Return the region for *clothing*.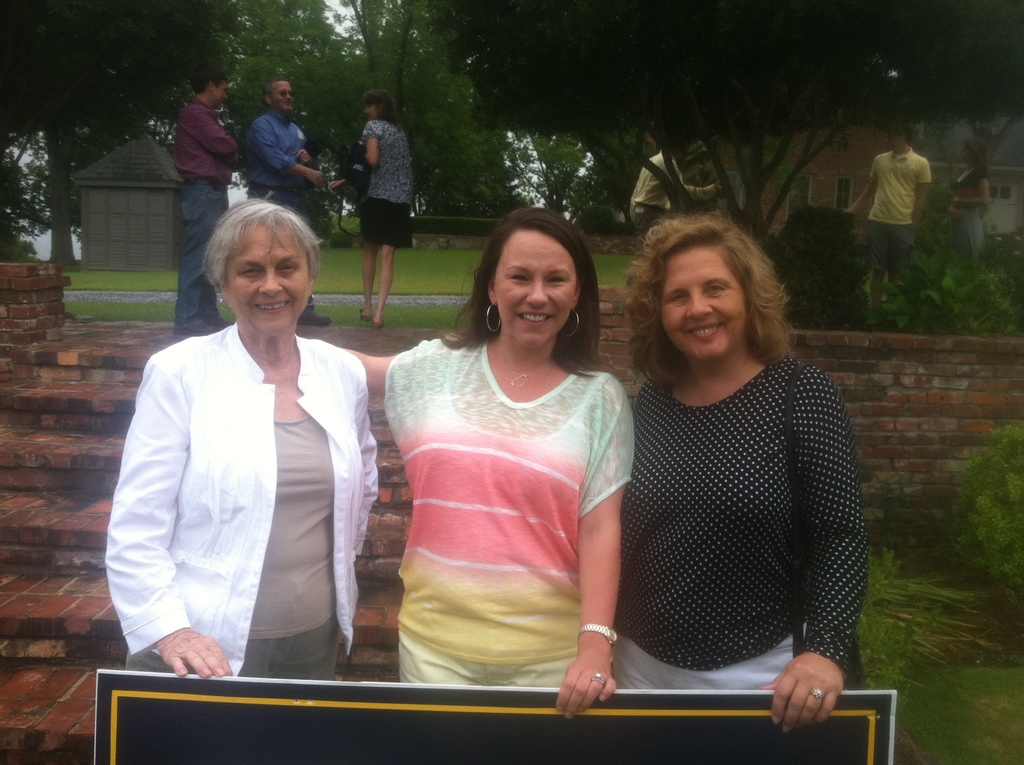
(left=382, top=332, right=632, bottom=686).
